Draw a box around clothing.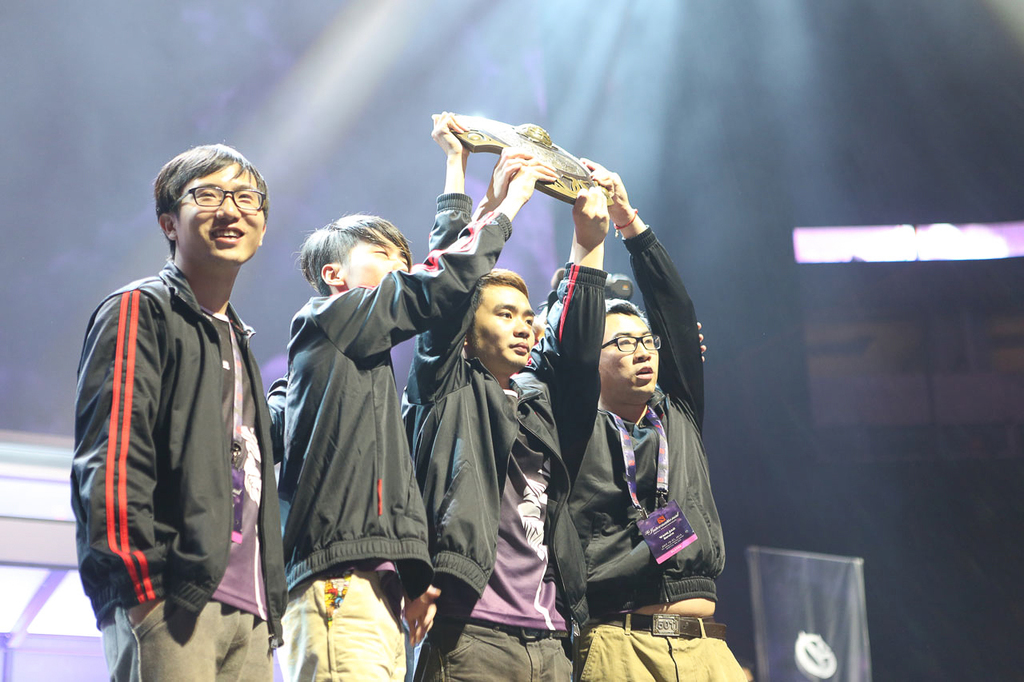
x1=419 y1=616 x2=582 y2=681.
